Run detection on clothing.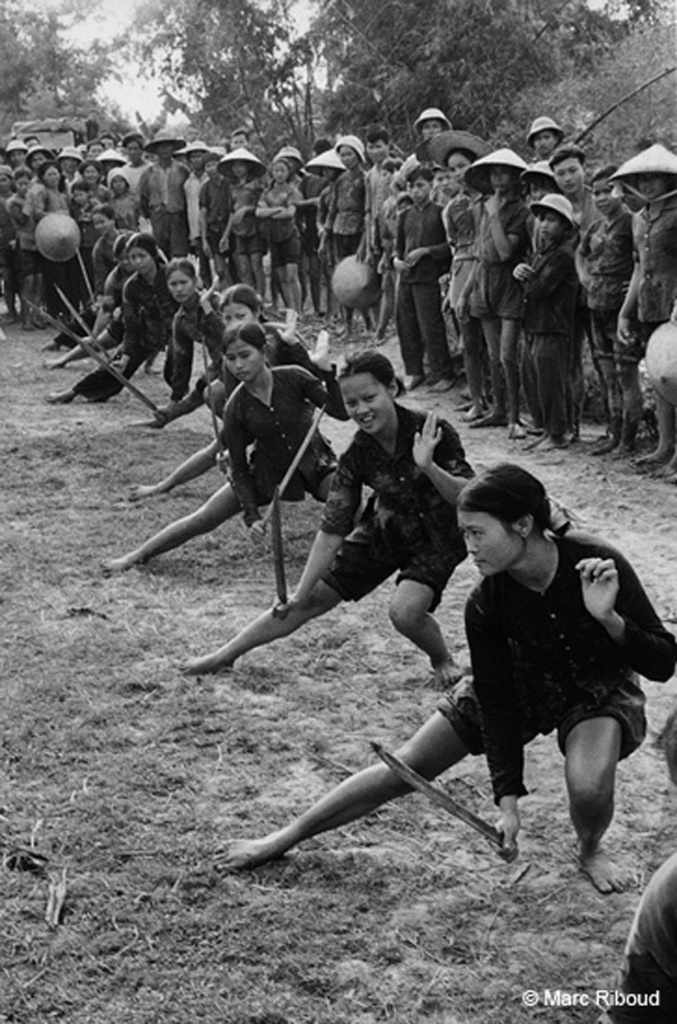
Result: [x1=392, y1=191, x2=443, y2=367].
